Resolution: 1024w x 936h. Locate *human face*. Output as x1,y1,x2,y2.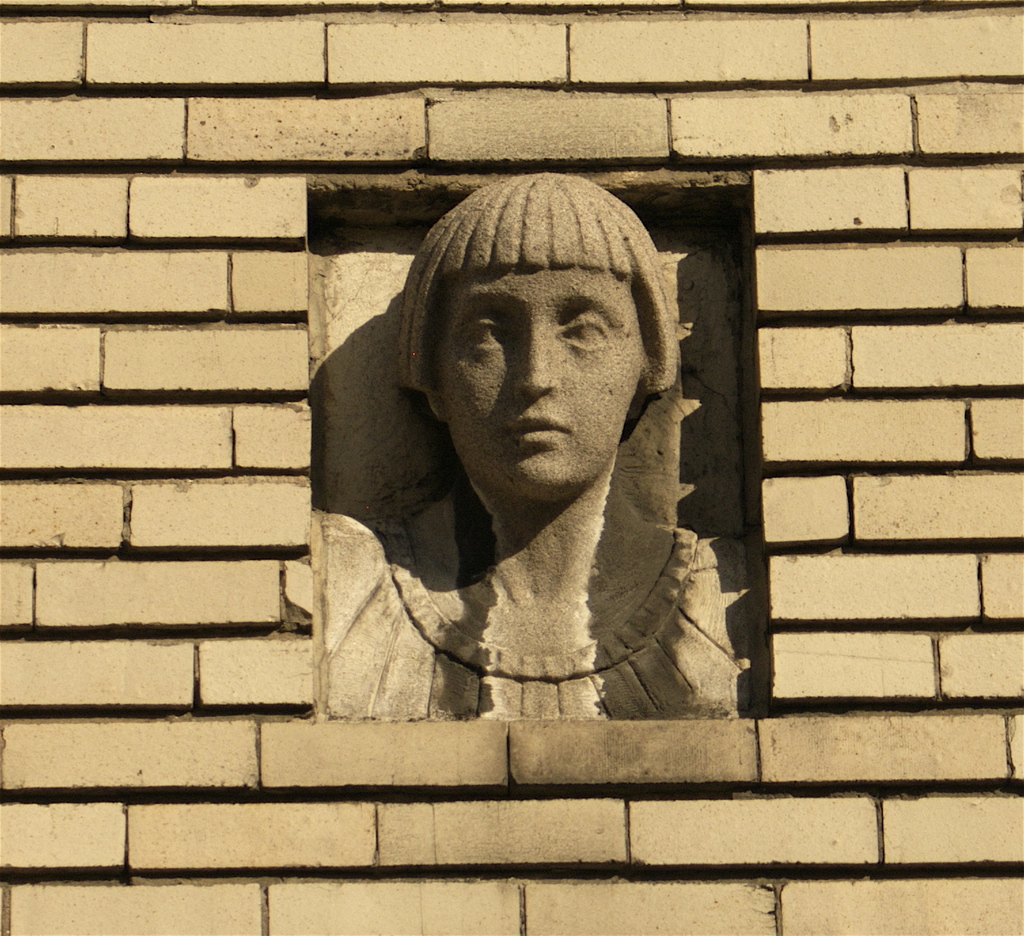
434,258,654,505.
